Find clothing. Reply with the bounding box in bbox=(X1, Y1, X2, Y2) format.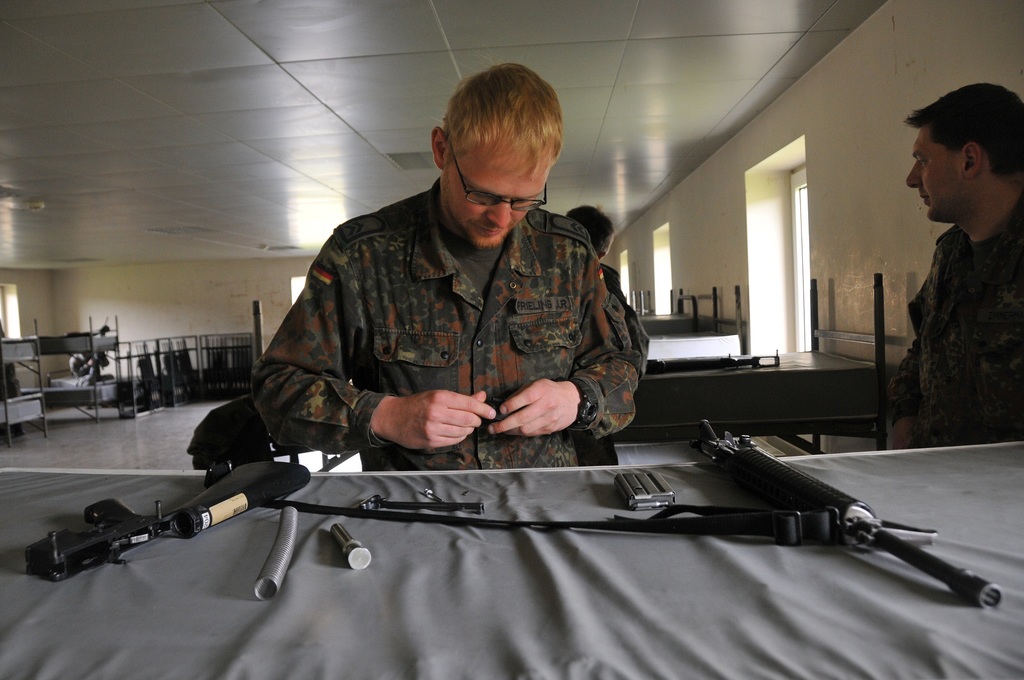
bbox=(592, 250, 642, 325).
